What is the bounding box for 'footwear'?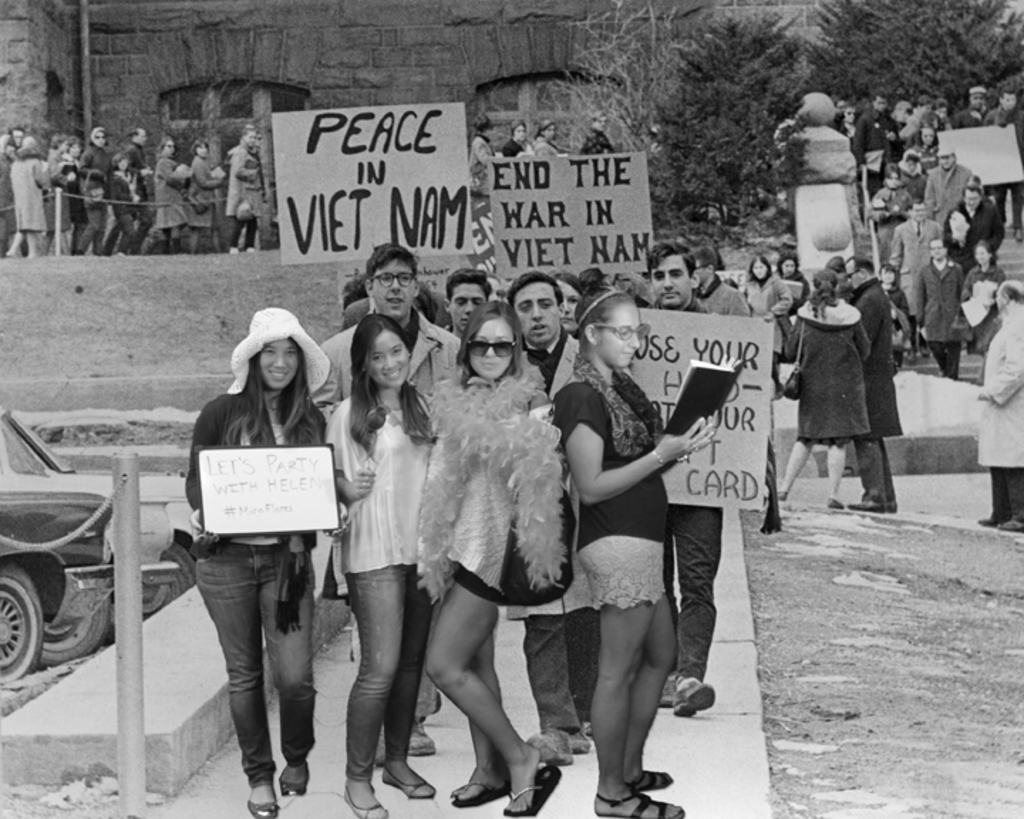
box=[245, 782, 284, 818].
